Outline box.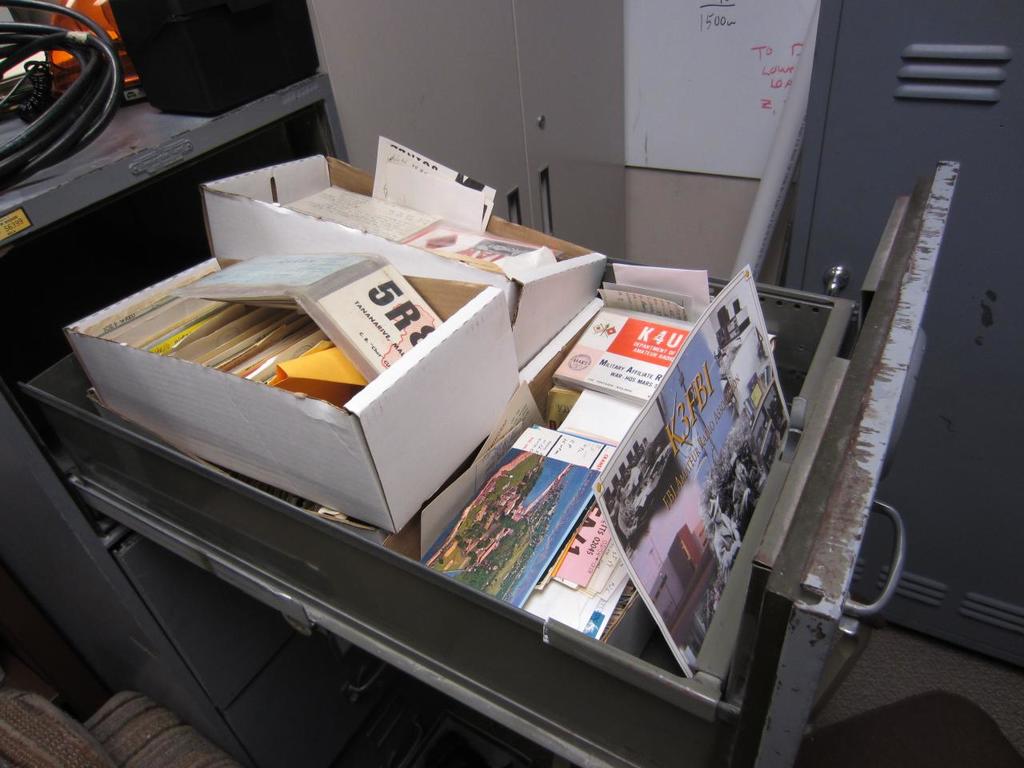
Outline: rect(69, 224, 521, 525).
